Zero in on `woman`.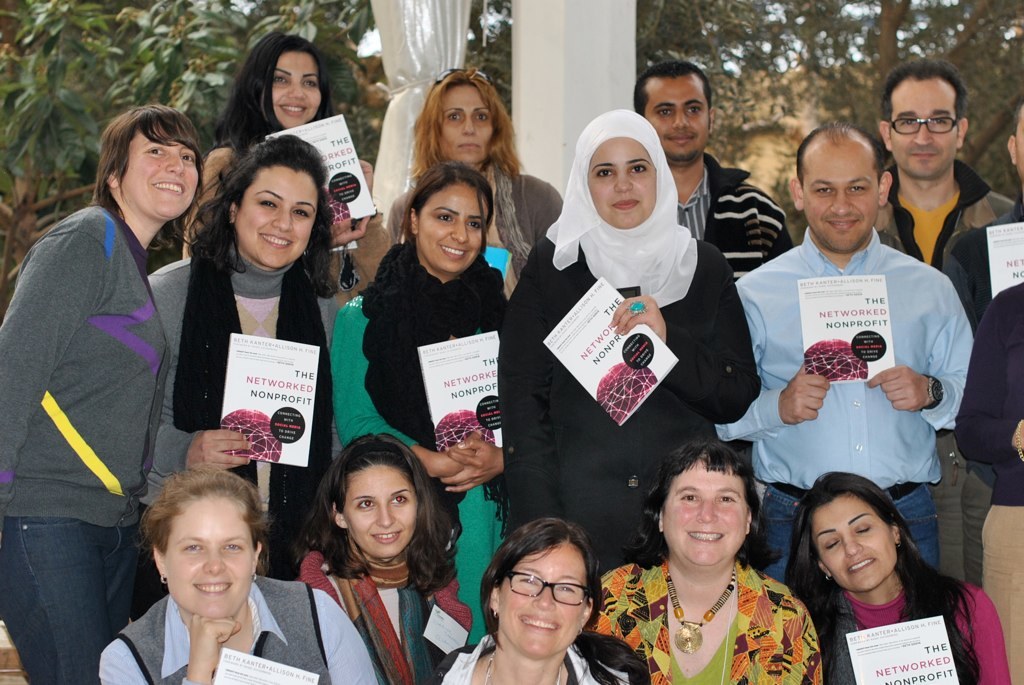
Zeroed in: (x1=780, y1=466, x2=1010, y2=684).
